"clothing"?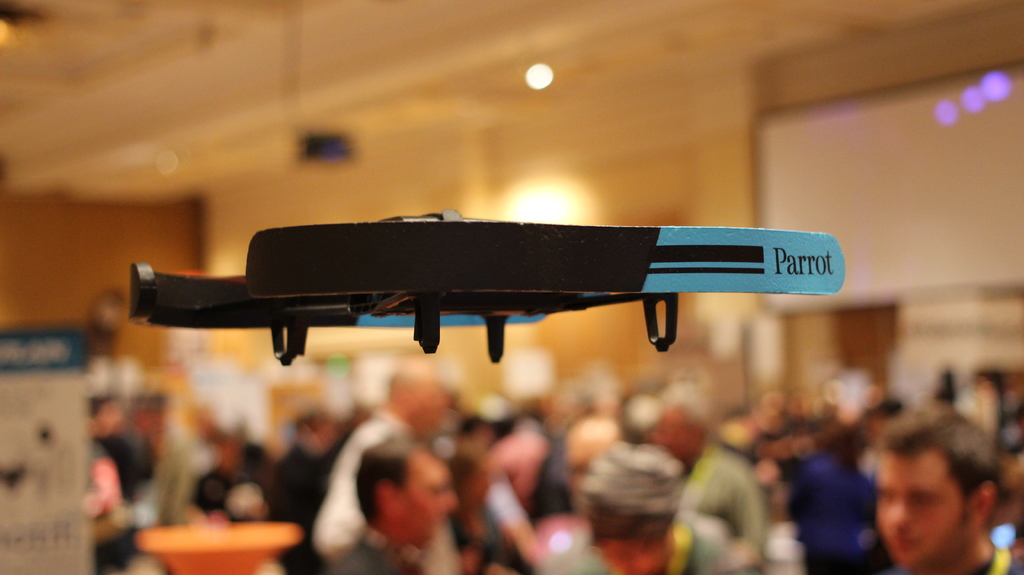
[left=789, top=419, right=898, bottom=566]
